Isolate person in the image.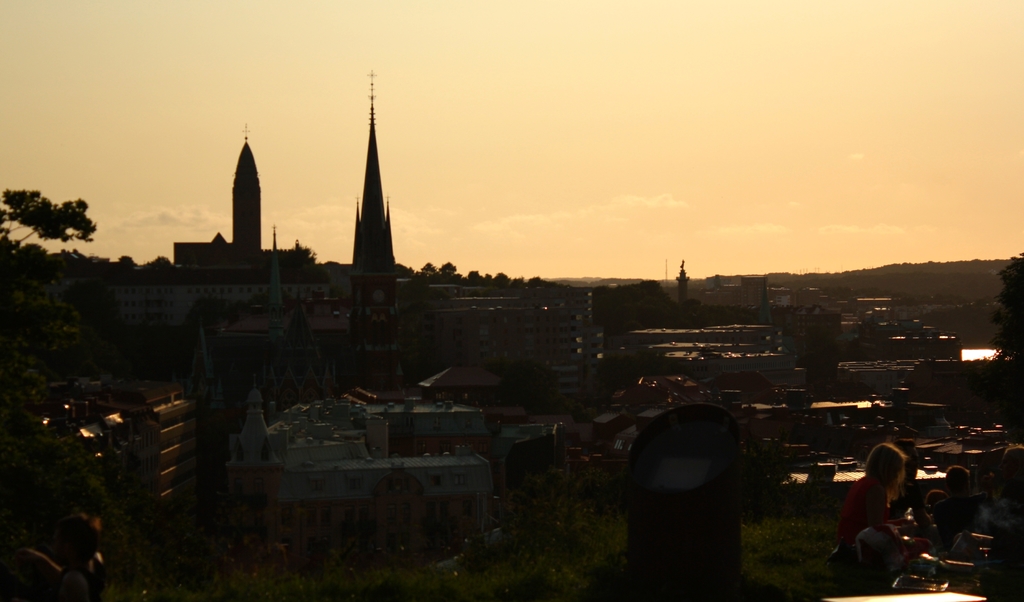
Isolated region: {"x1": 14, "y1": 514, "x2": 106, "y2": 601}.
